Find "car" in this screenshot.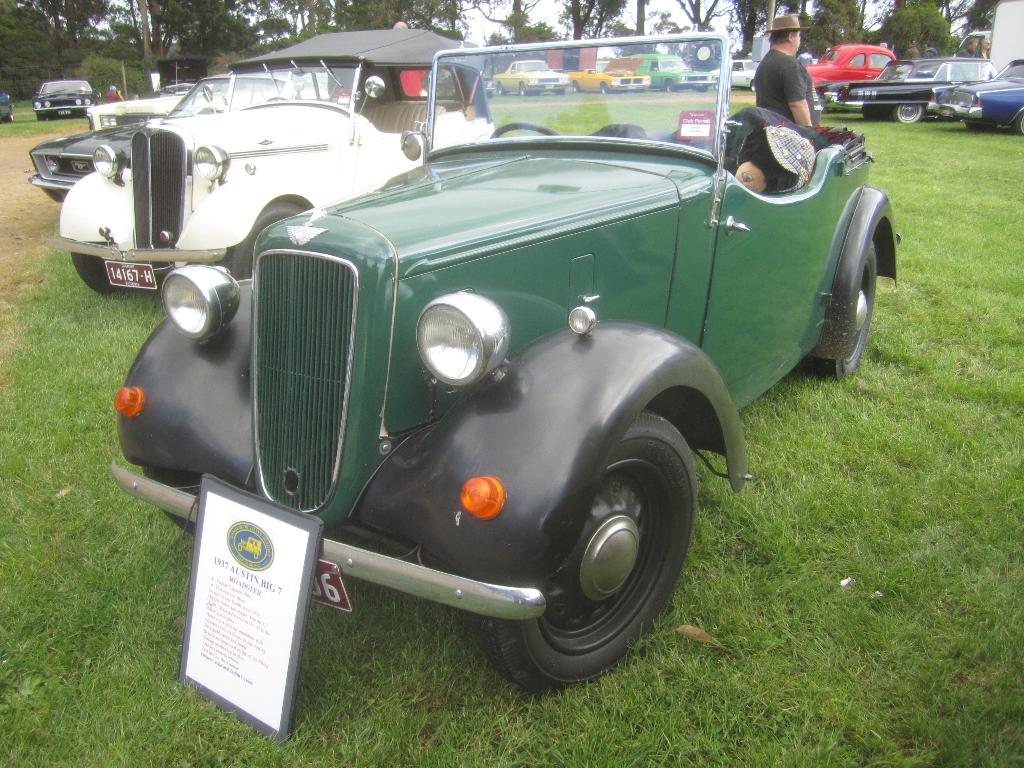
The bounding box for "car" is Rect(800, 38, 909, 91).
